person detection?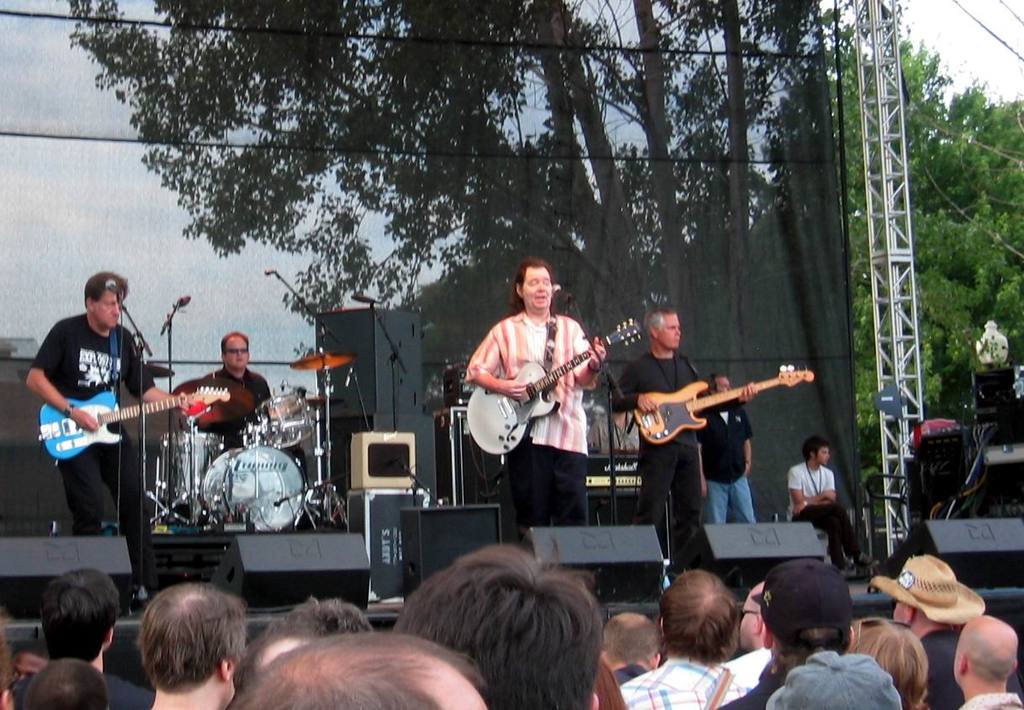
461:257:607:551
